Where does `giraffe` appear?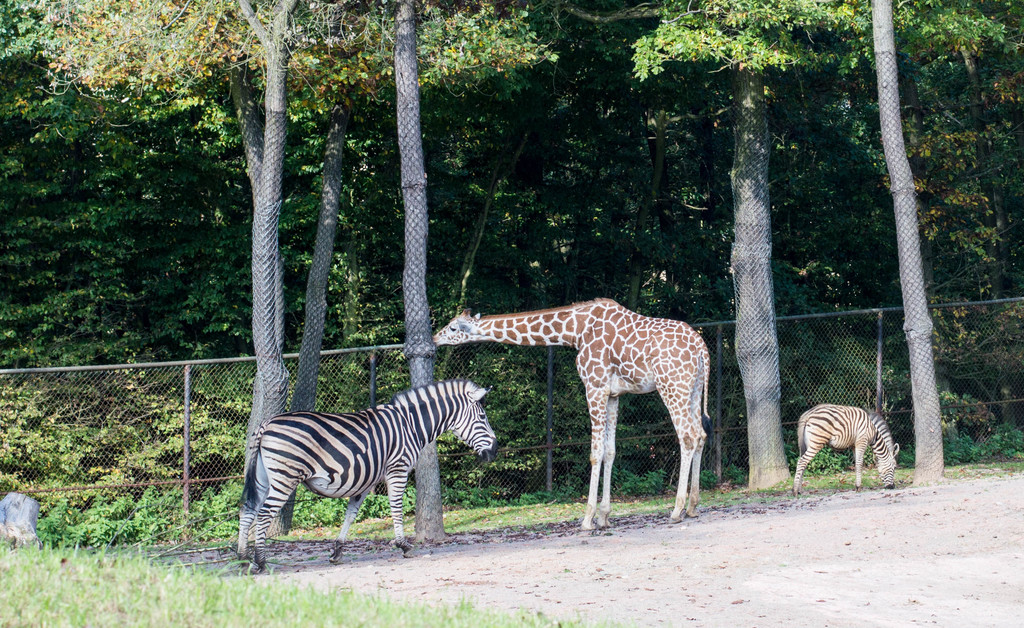
Appears at locate(458, 287, 742, 540).
